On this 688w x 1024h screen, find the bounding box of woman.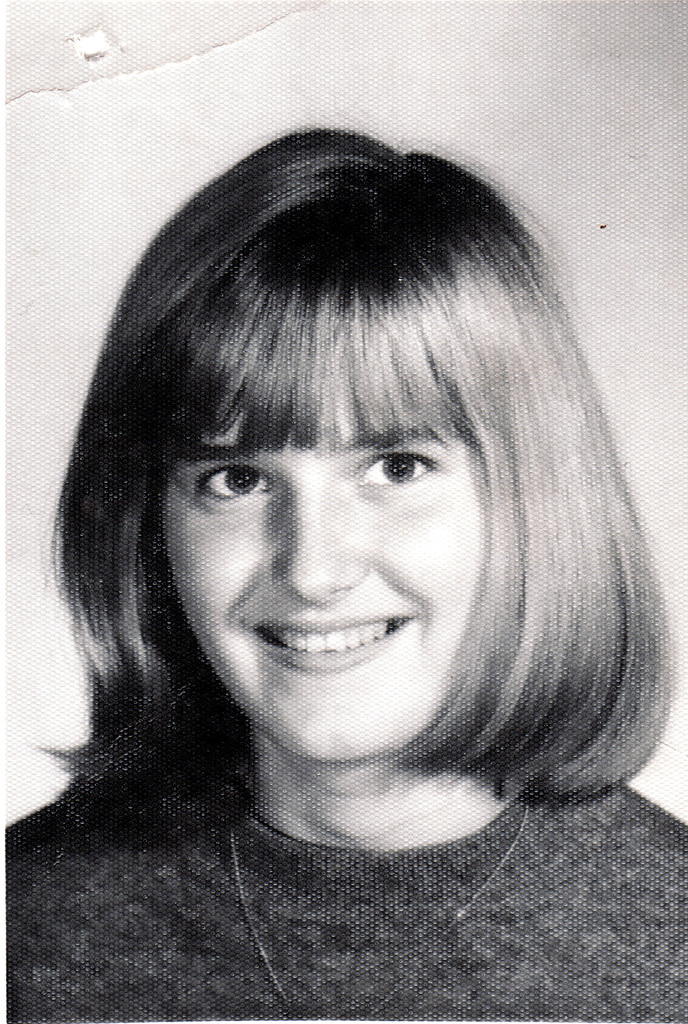
Bounding box: <box>0,122,687,1002</box>.
